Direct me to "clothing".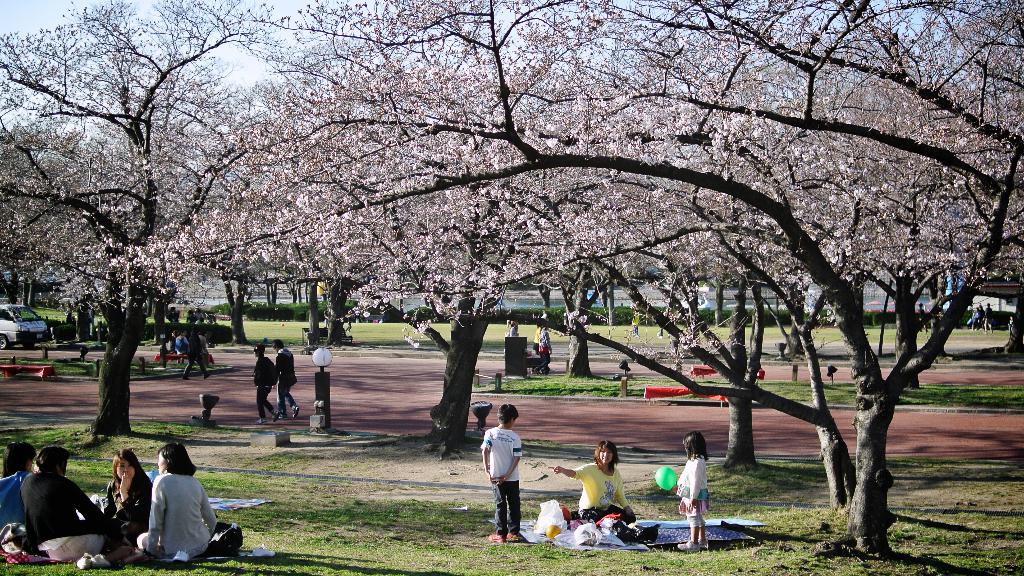
Direction: BBox(482, 420, 522, 533).
